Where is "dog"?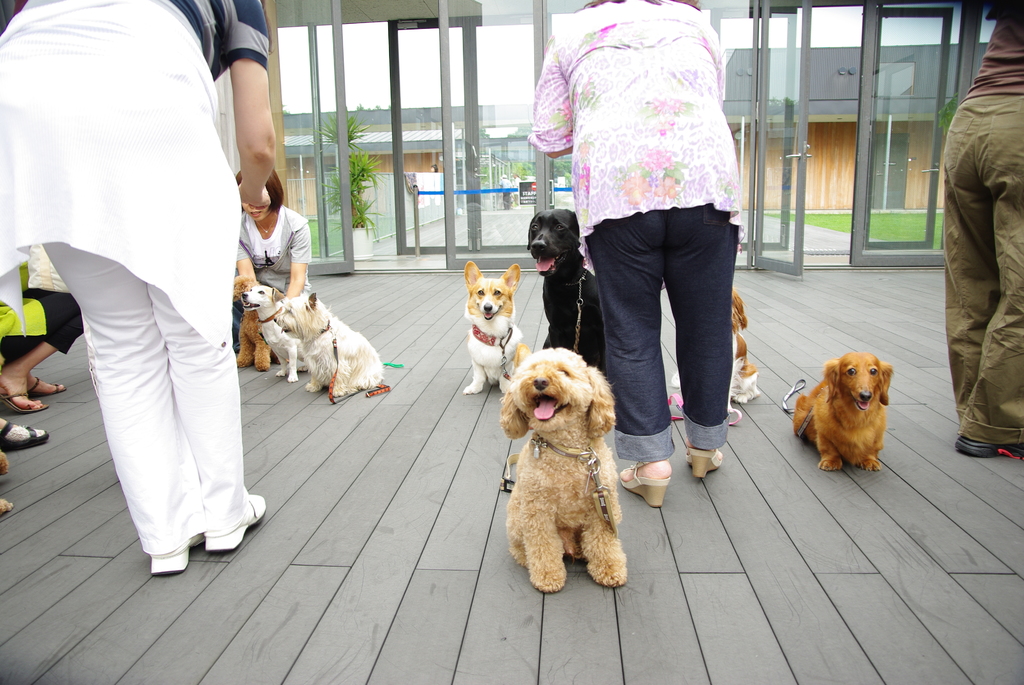
(269,291,383,396).
